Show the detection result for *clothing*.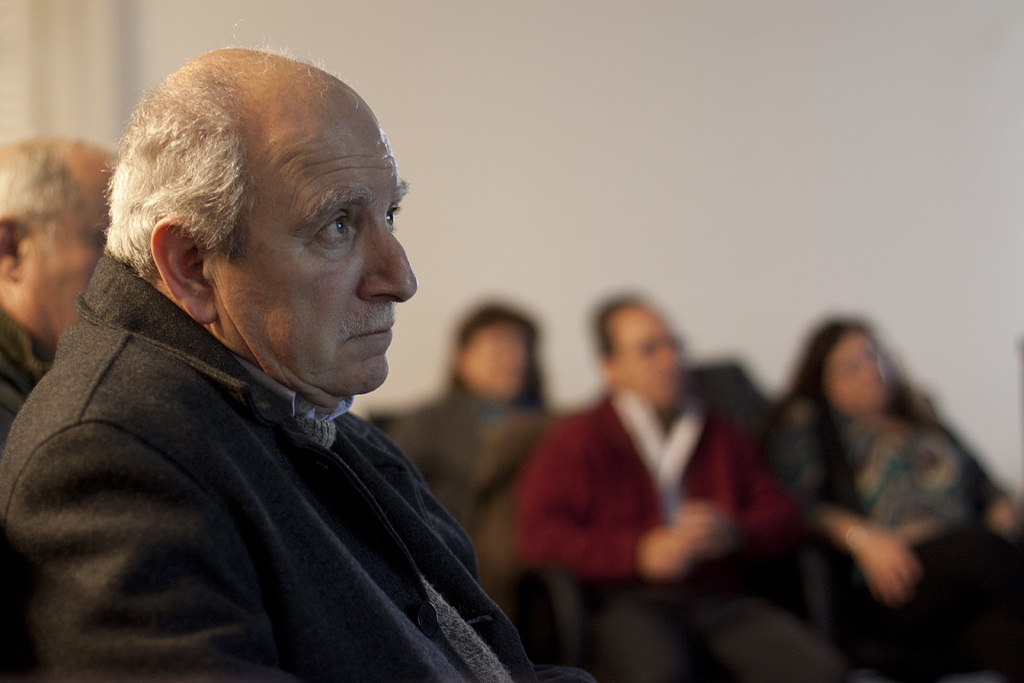
select_region(770, 385, 1016, 682).
